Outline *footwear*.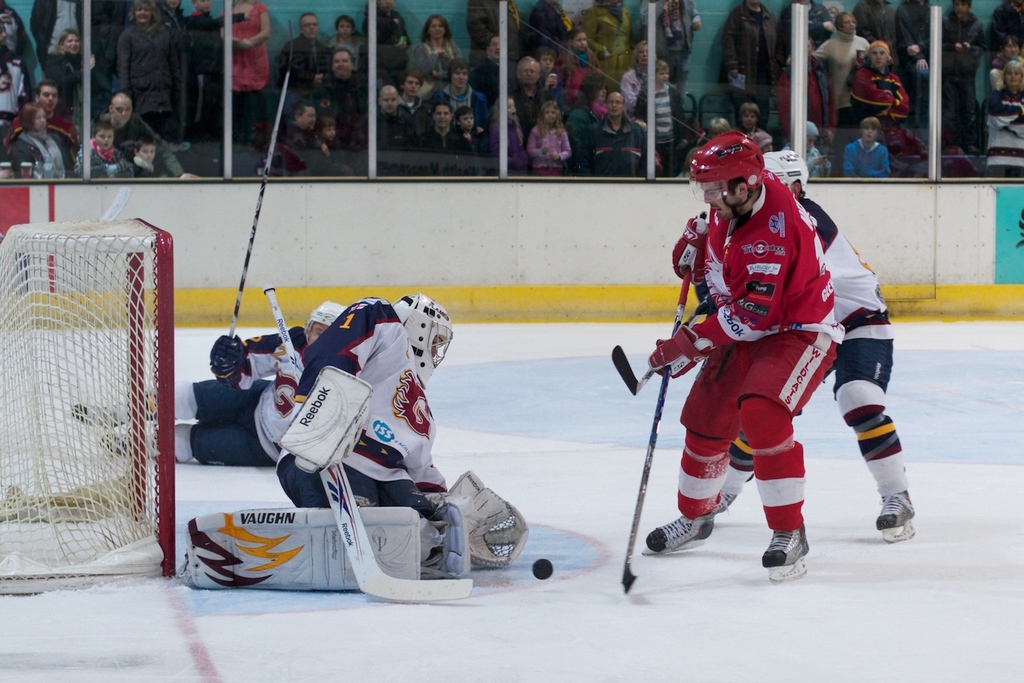
Outline: bbox=[644, 508, 714, 556].
